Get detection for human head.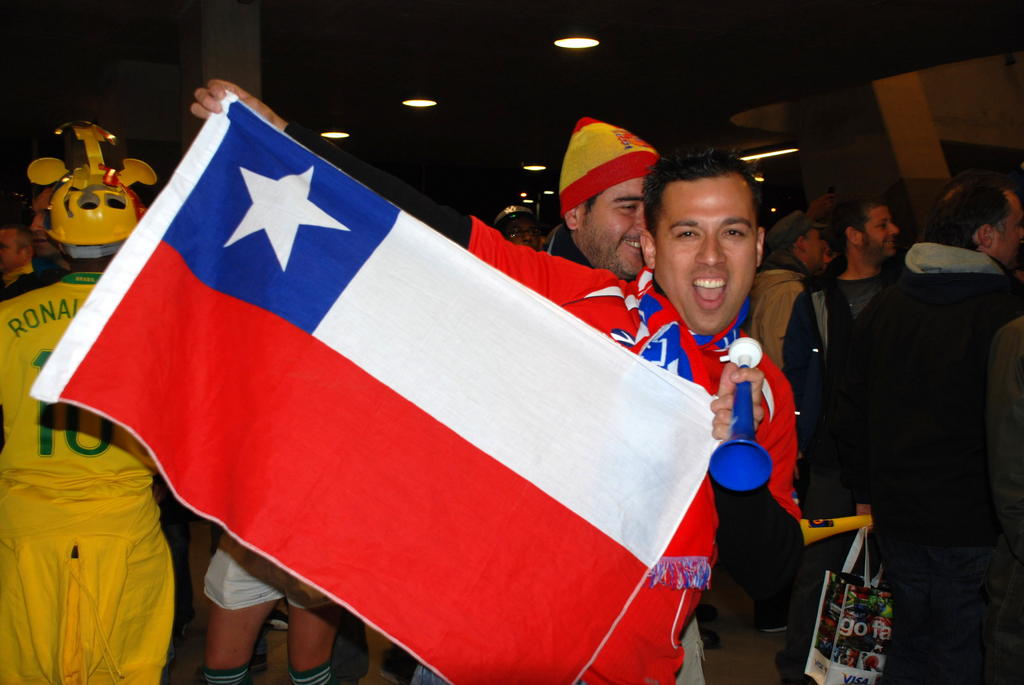
Detection: box=[493, 200, 541, 248].
